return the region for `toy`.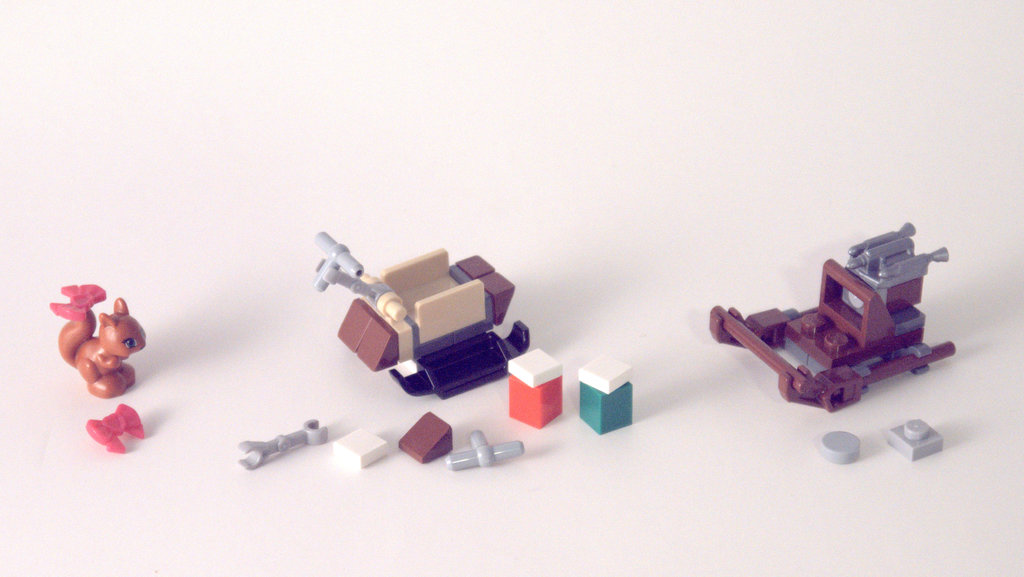
688 214 969 395.
